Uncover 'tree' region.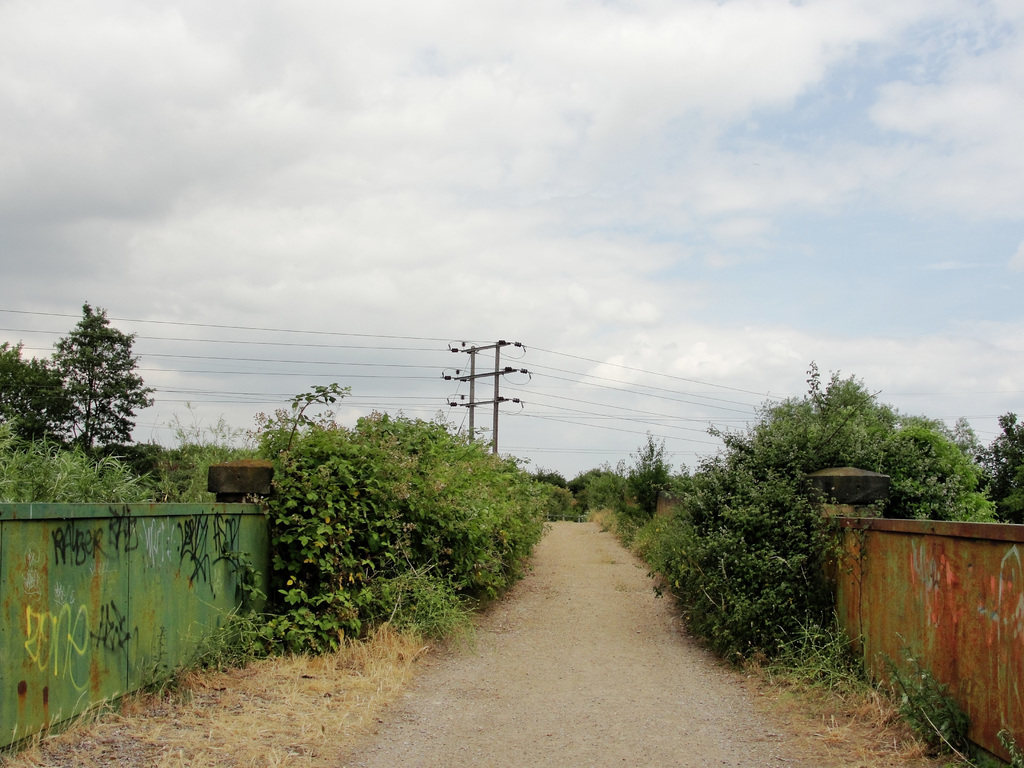
Uncovered: 528 462 570 488.
